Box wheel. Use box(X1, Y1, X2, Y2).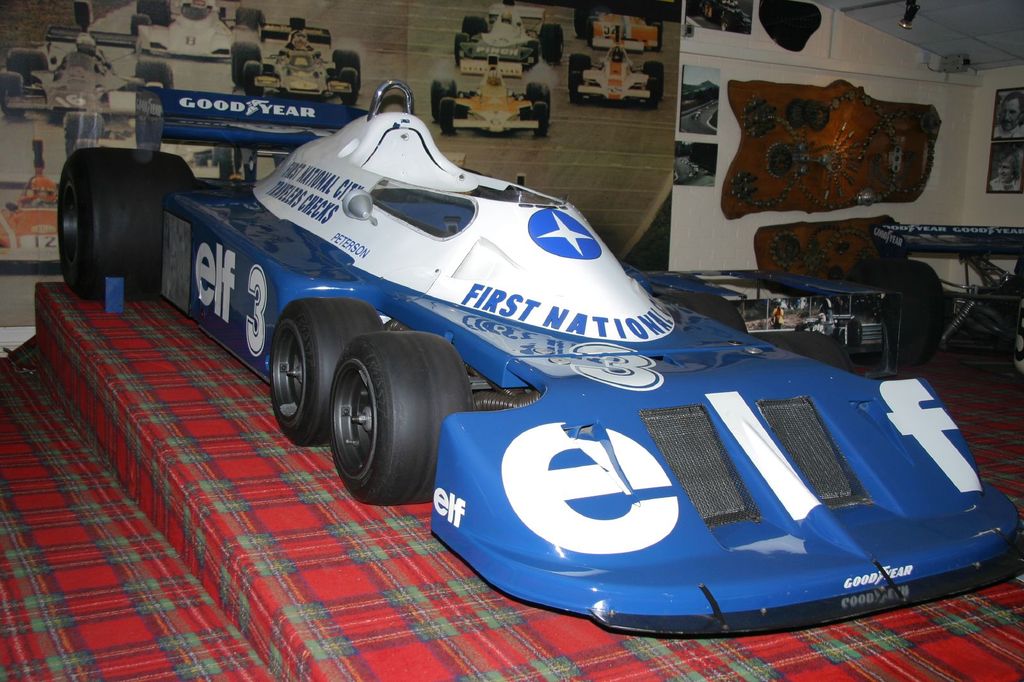
box(720, 15, 735, 29).
